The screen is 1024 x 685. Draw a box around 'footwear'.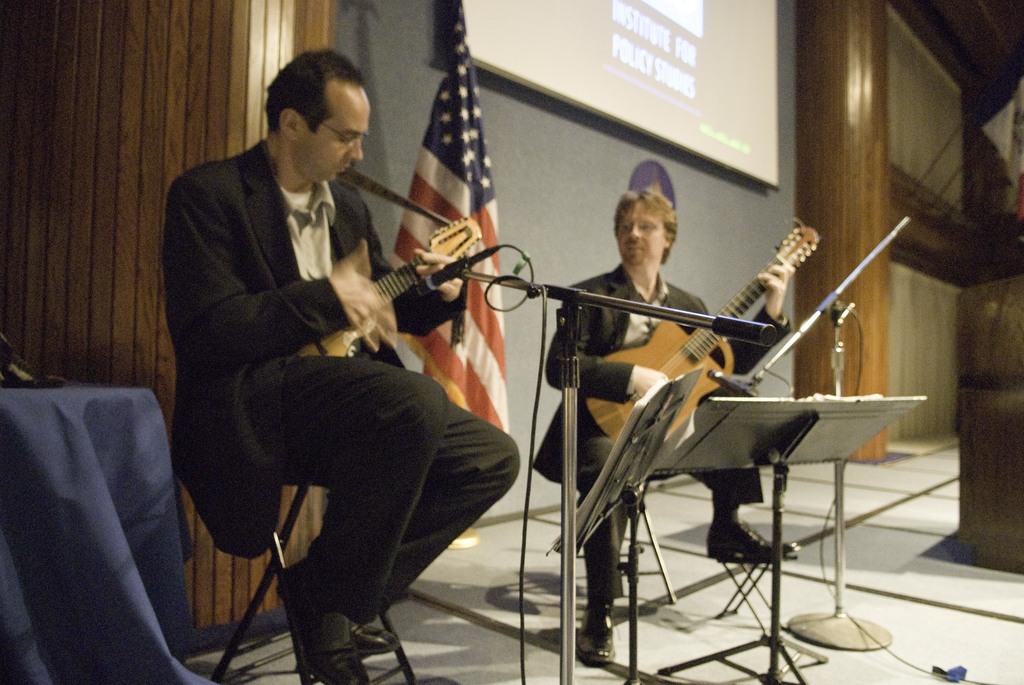
[x1=584, y1=594, x2=620, y2=665].
